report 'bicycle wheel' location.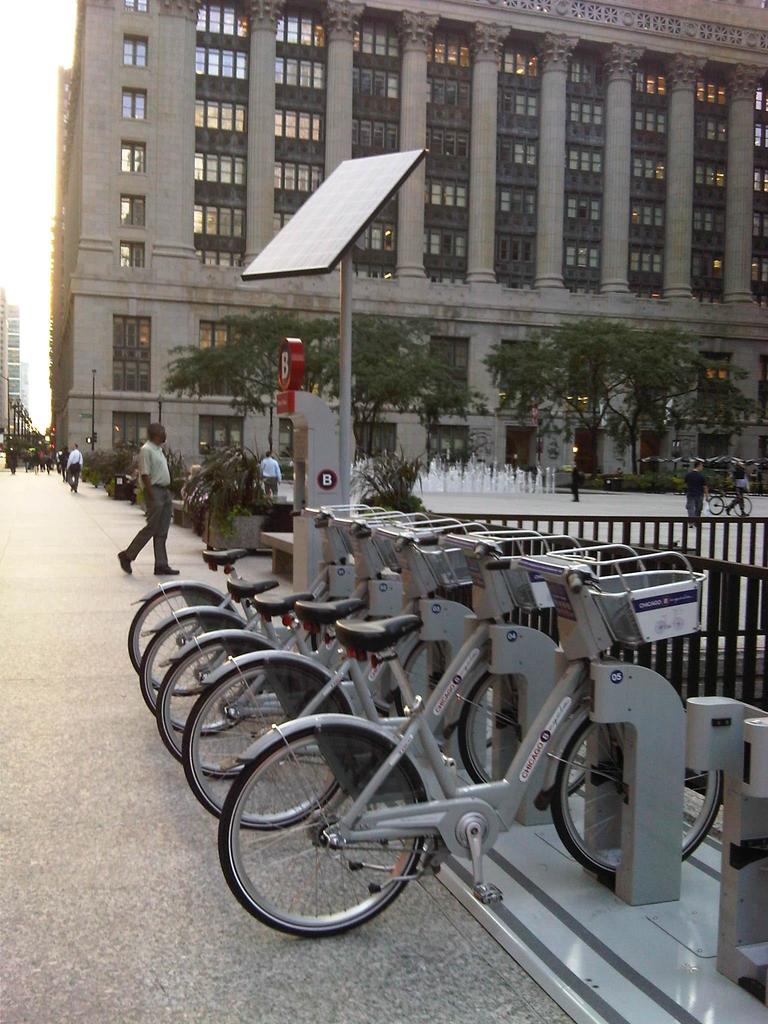
Report: x1=735, y1=496, x2=753, y2=515.
